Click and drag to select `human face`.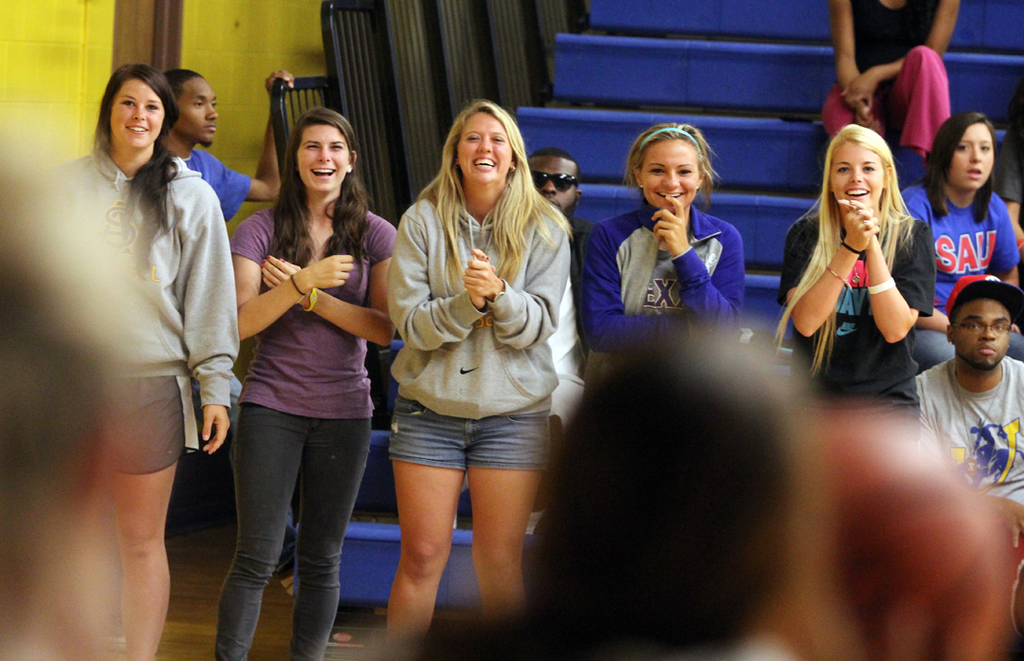
Selection: select_region(295, 124, 349, 190).
